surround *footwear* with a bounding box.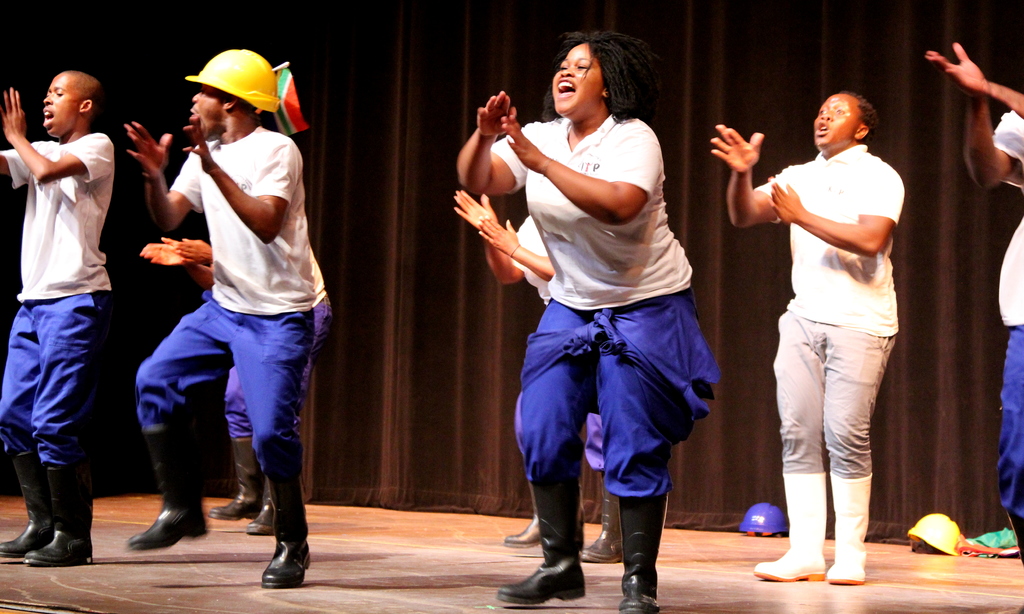
(262, 437, 314, 588).
